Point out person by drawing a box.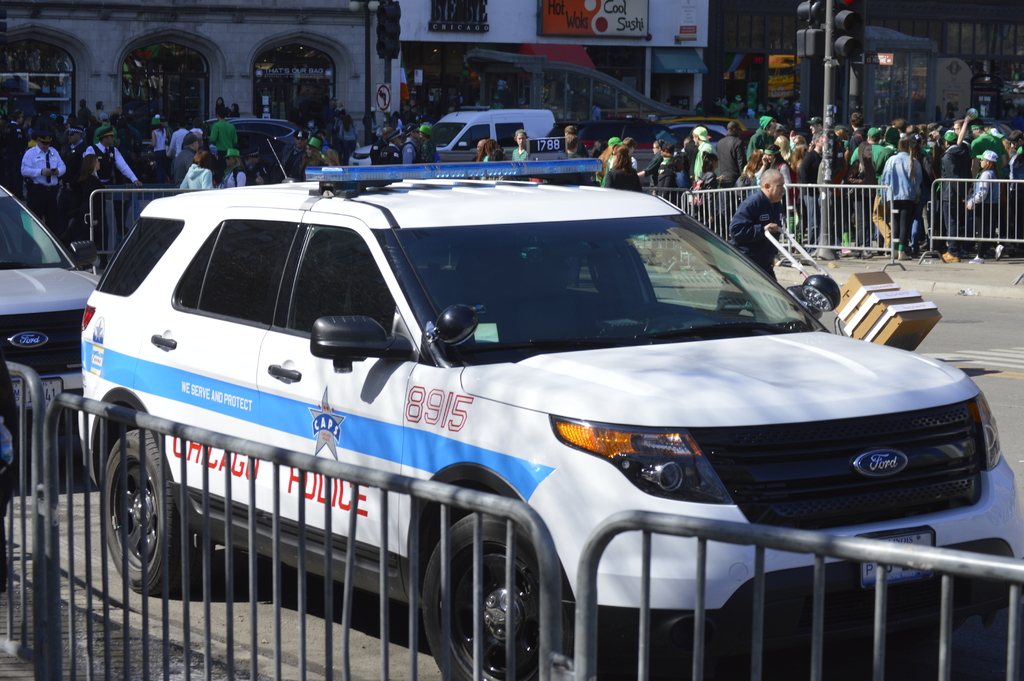
x1=640, y1=139, x2=664, y2=186.
